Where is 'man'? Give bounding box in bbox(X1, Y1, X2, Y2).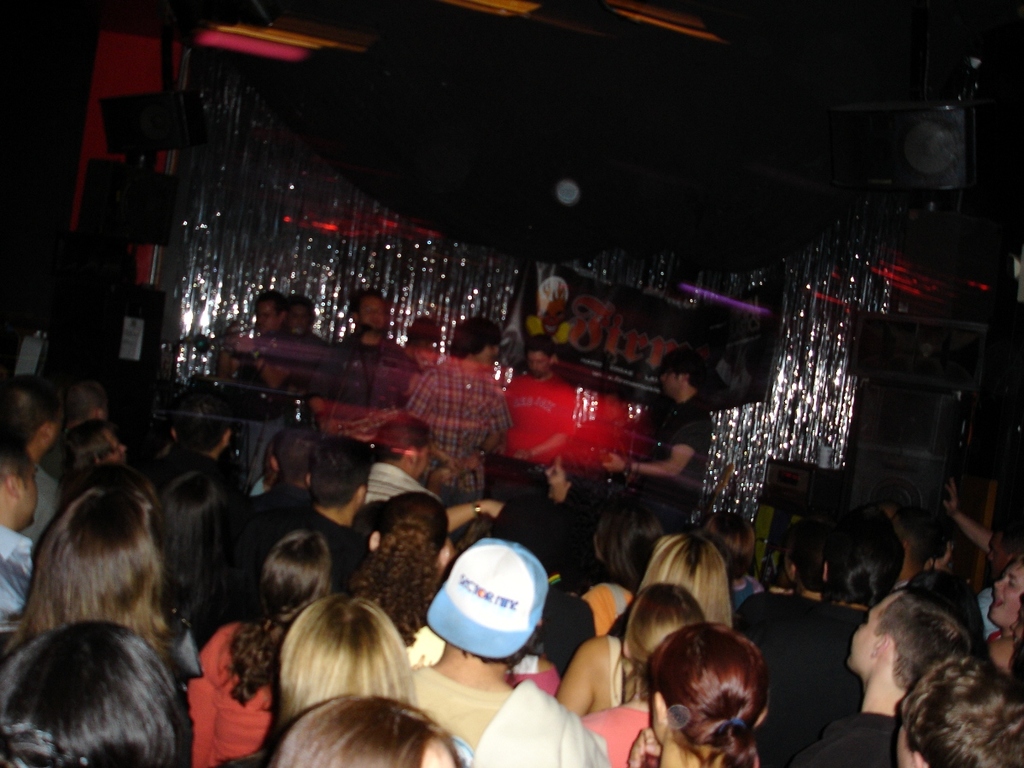
bbox(283, 295, 329, 427).
